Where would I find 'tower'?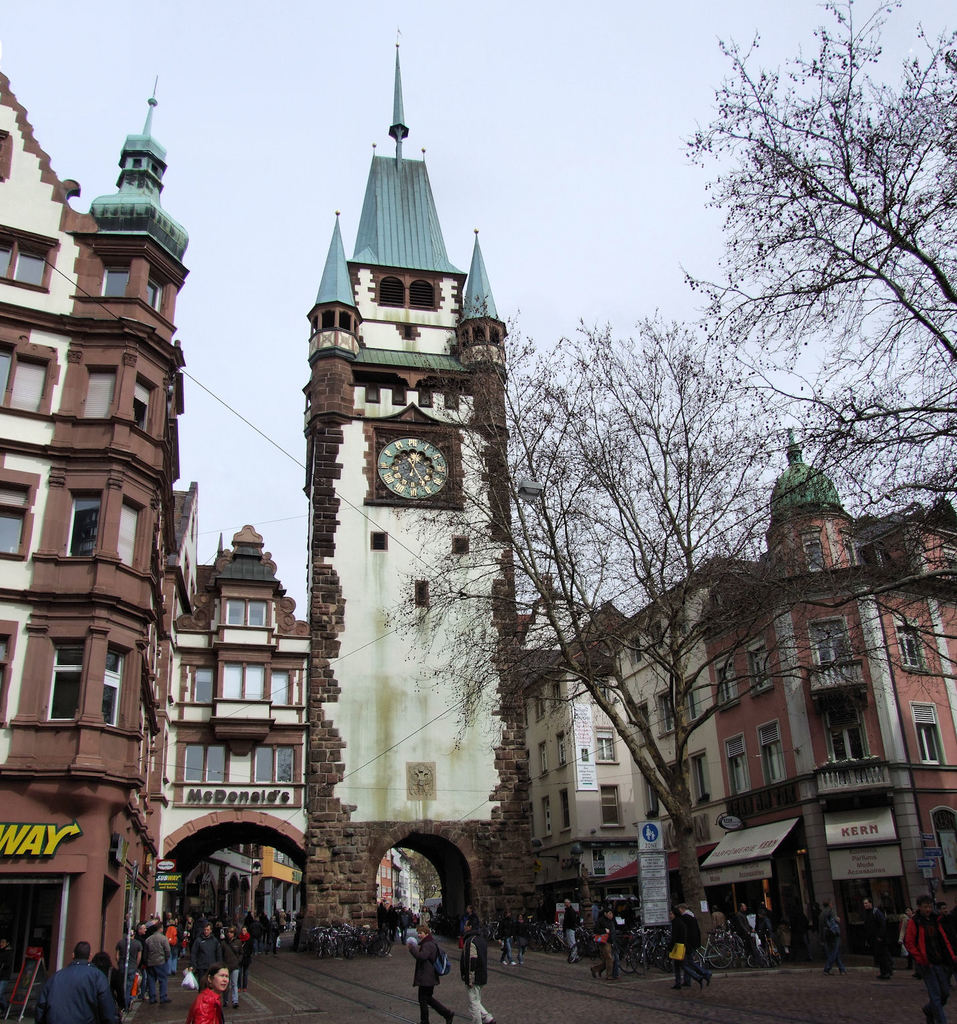
At (157,509,325,932).
